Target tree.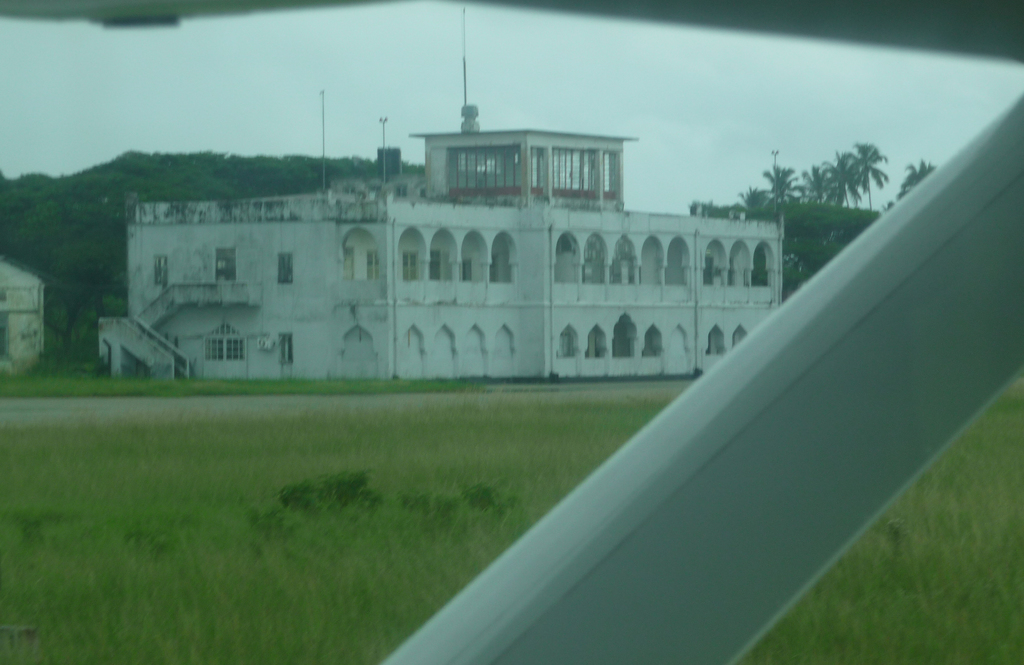
Target region: {"left": 762, "top": 155, "right": 802, "bottom": 220}.
